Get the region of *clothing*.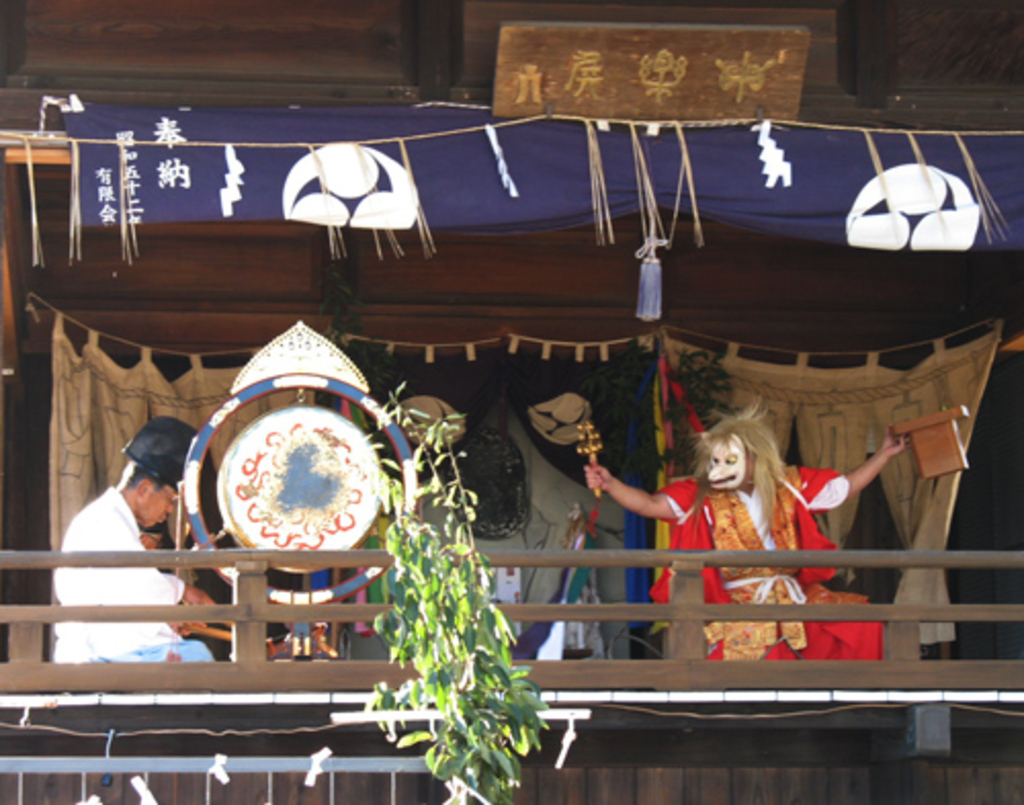
(659,457,885,655).
